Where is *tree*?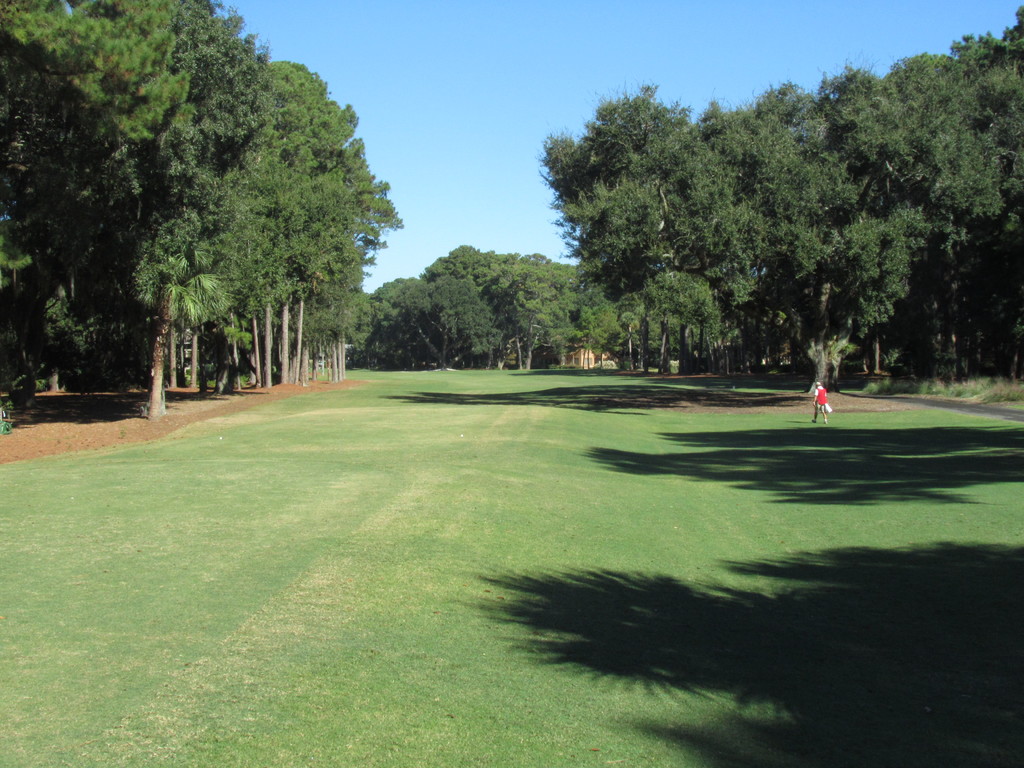
(left=0, top=0, right=408, bottom=424).
